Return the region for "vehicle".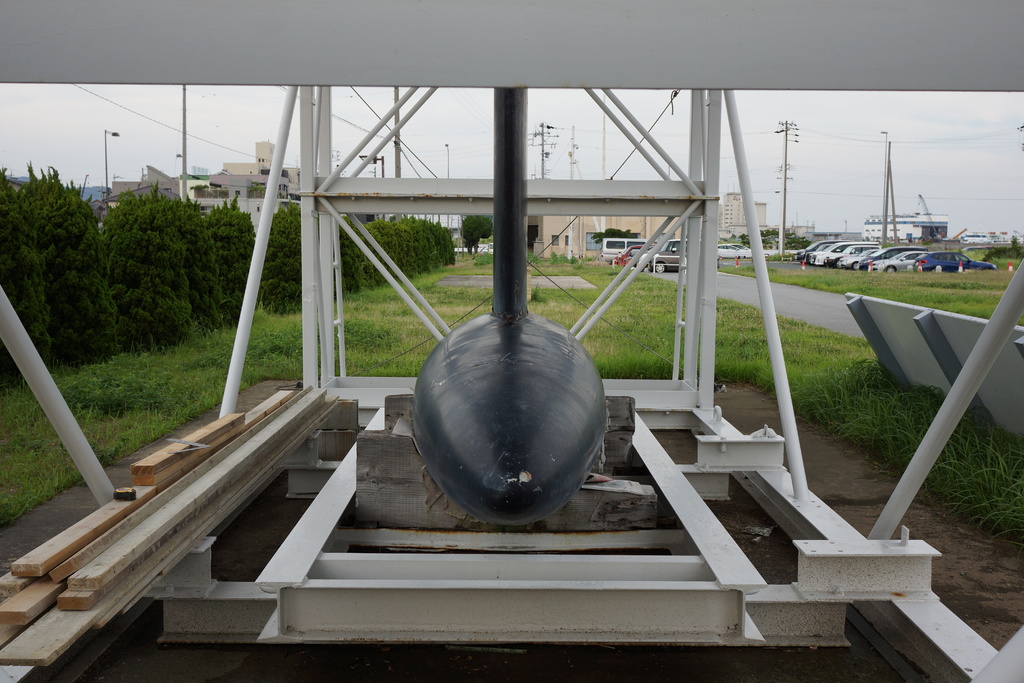
(left=718, top=242, right=740, bottom=261).
